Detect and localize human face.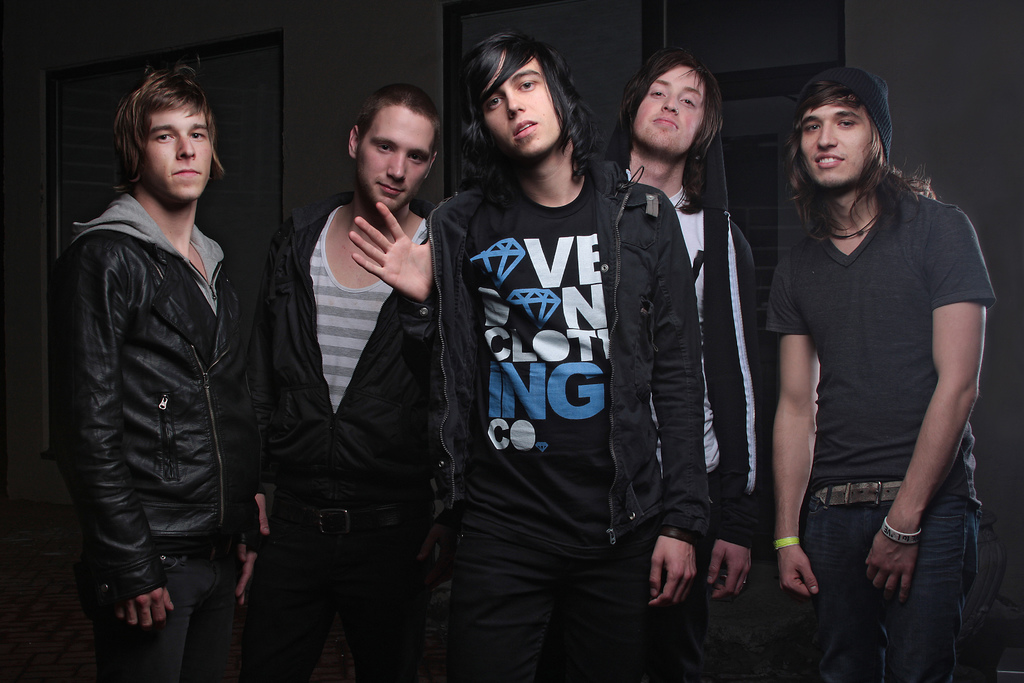
Localized at bbox=[794, 95, 875, 189].
